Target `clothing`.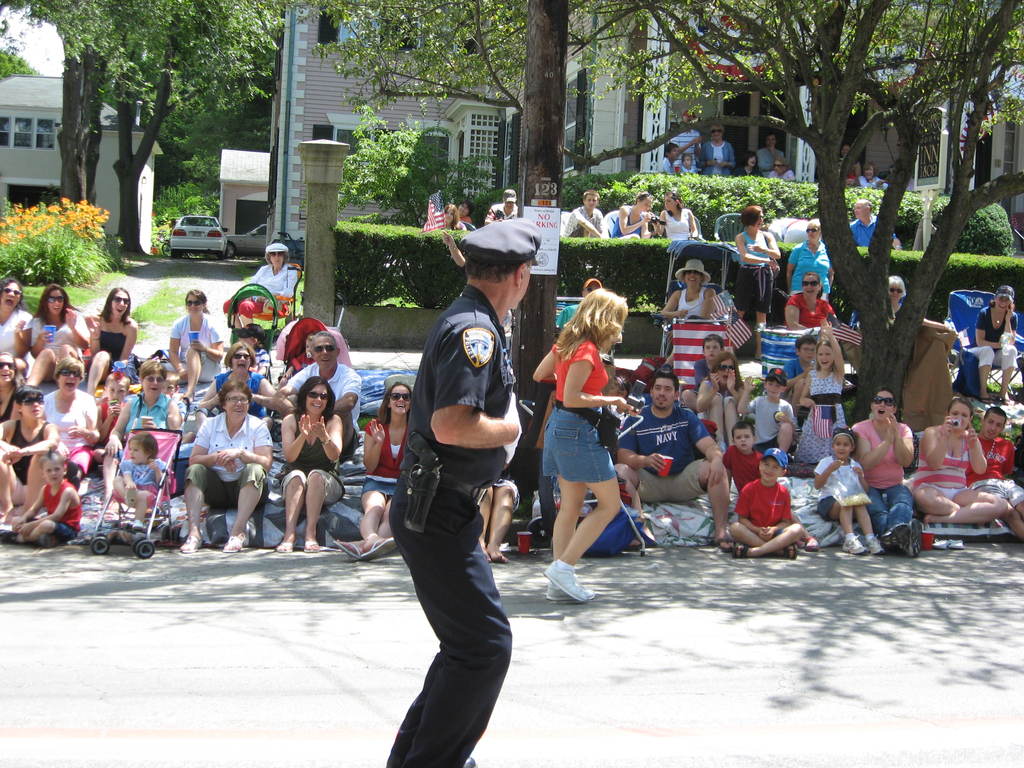
Target region: (792,232,839,303).
